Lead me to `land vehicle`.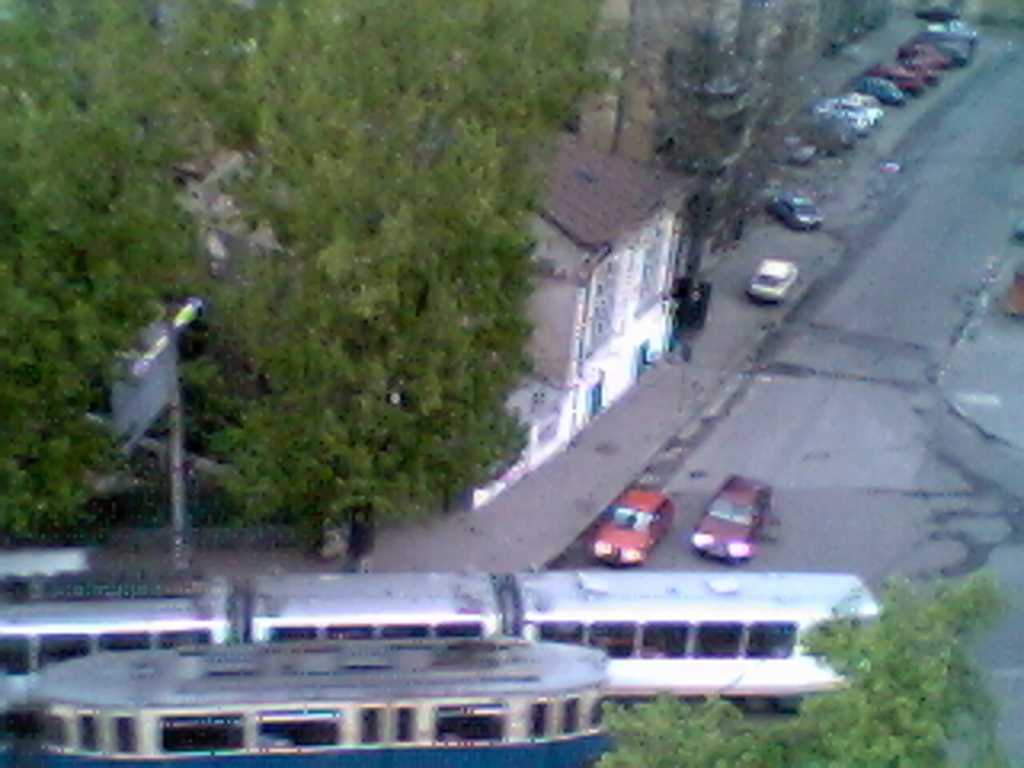
Lead to Rect(816, 109, 864, 154).
